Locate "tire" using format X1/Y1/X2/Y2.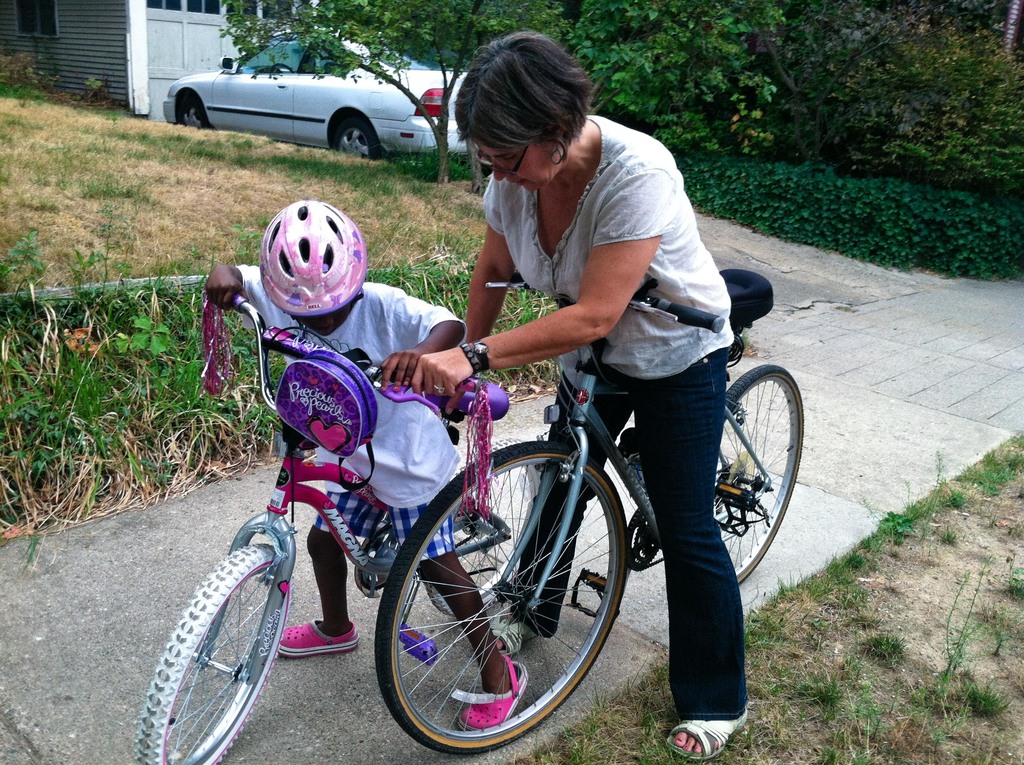
377/442/634/755.
